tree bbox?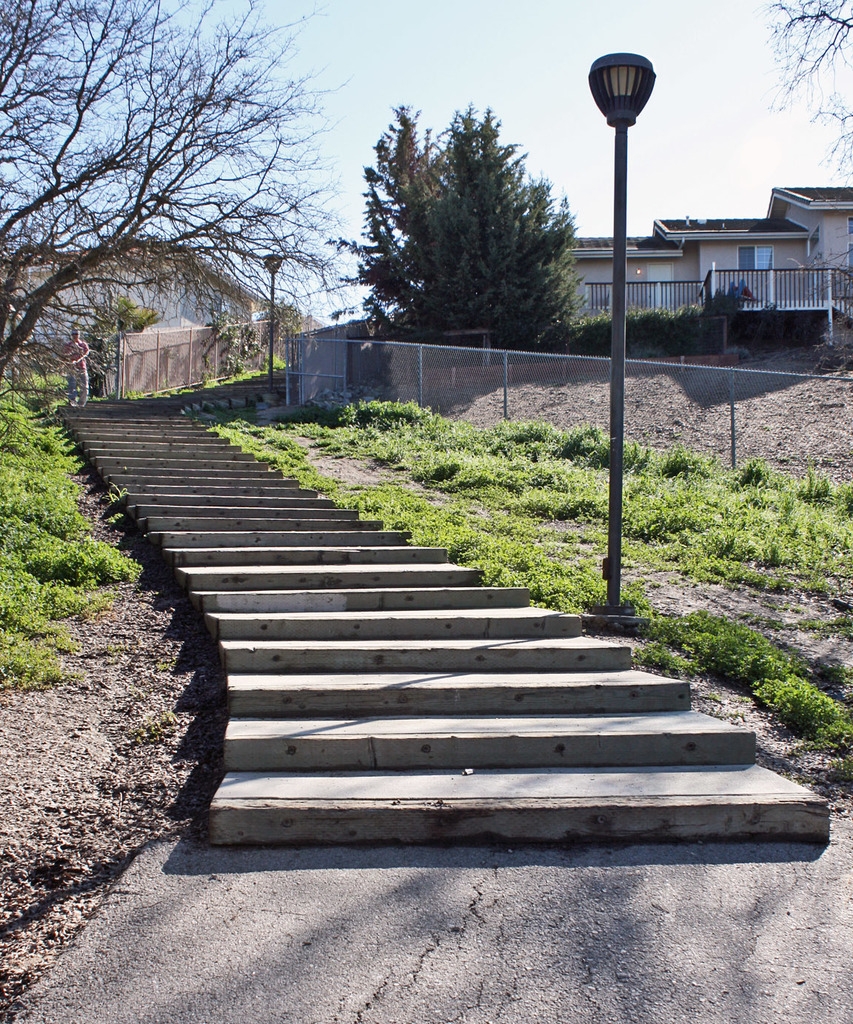
(x1=800, y1=221, x2=852, y2=315)
